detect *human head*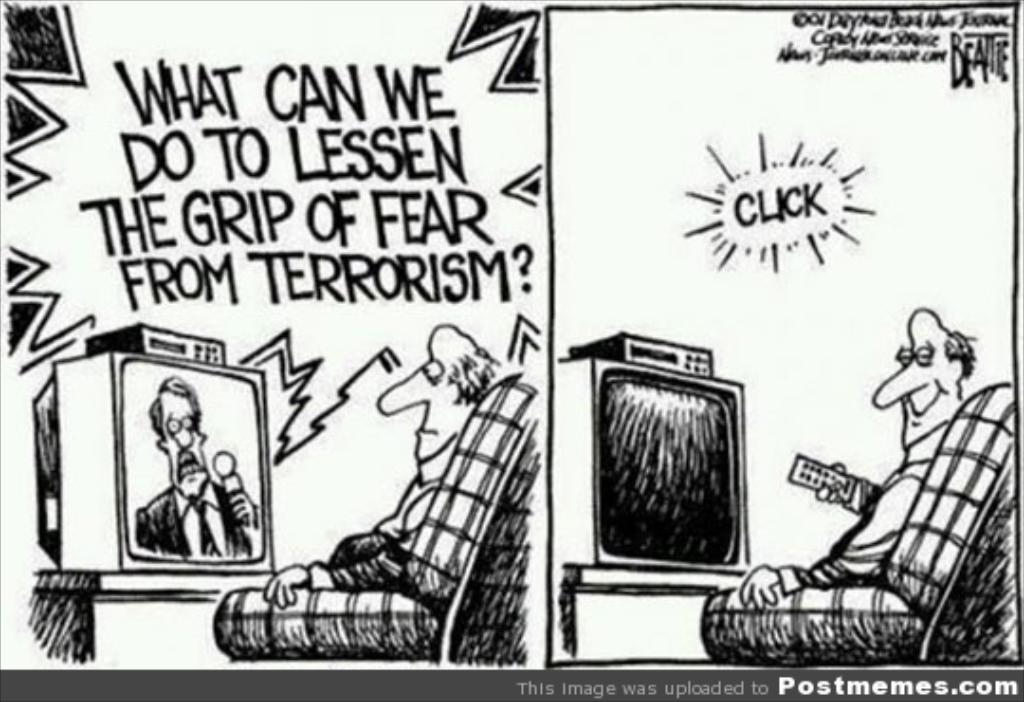
(152,381,212,497)
